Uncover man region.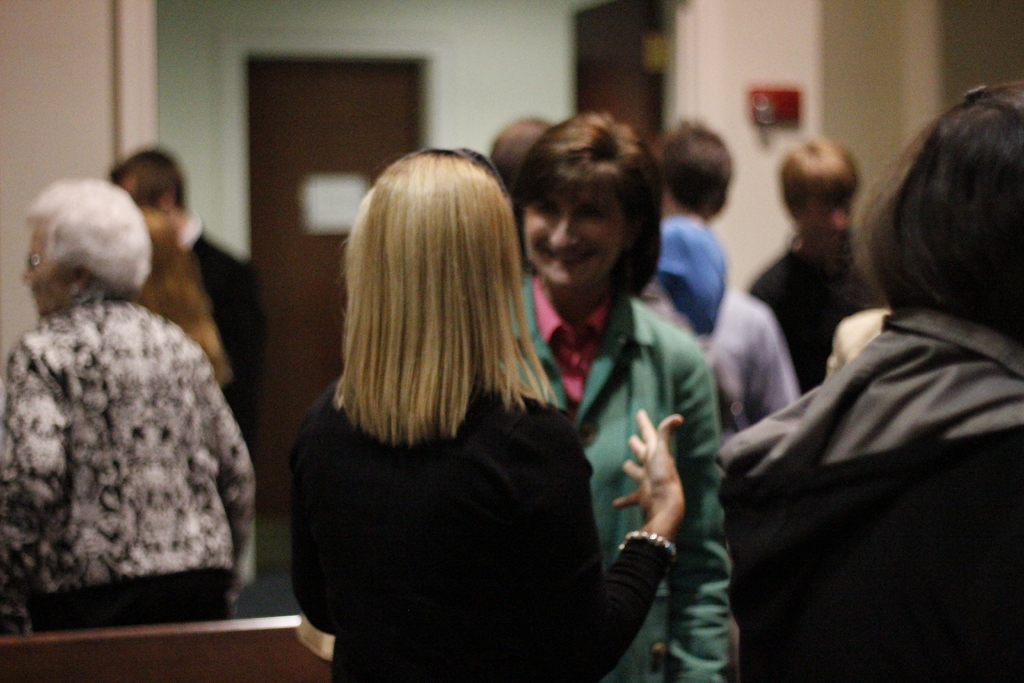
Uncovered: (110, 144, 274, 461).
